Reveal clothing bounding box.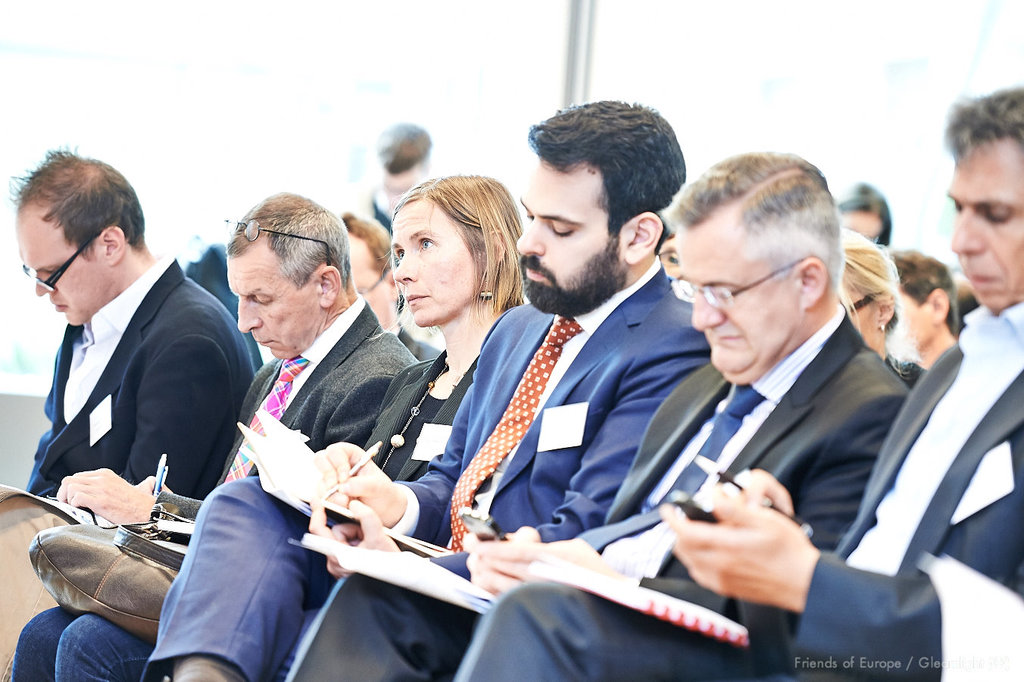
Revealed: 2/603/163/681.
